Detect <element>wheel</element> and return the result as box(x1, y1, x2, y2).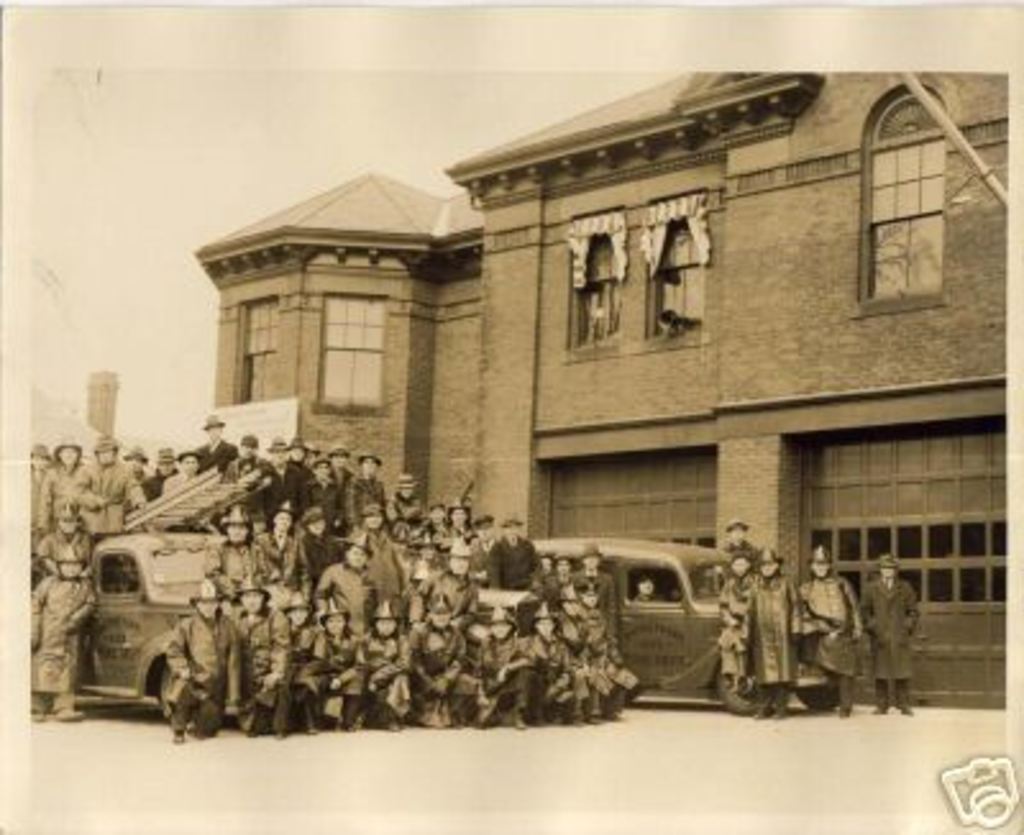
box(714, 648, 765, 707).
